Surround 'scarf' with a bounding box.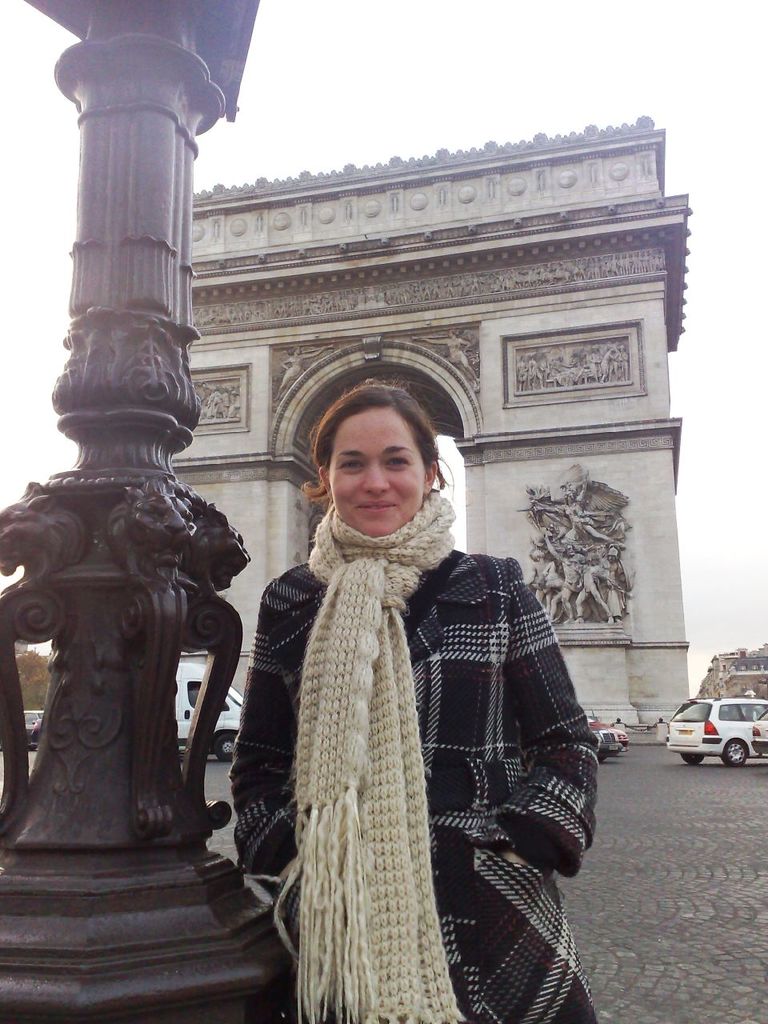
(267, 486, 464, 1023).
